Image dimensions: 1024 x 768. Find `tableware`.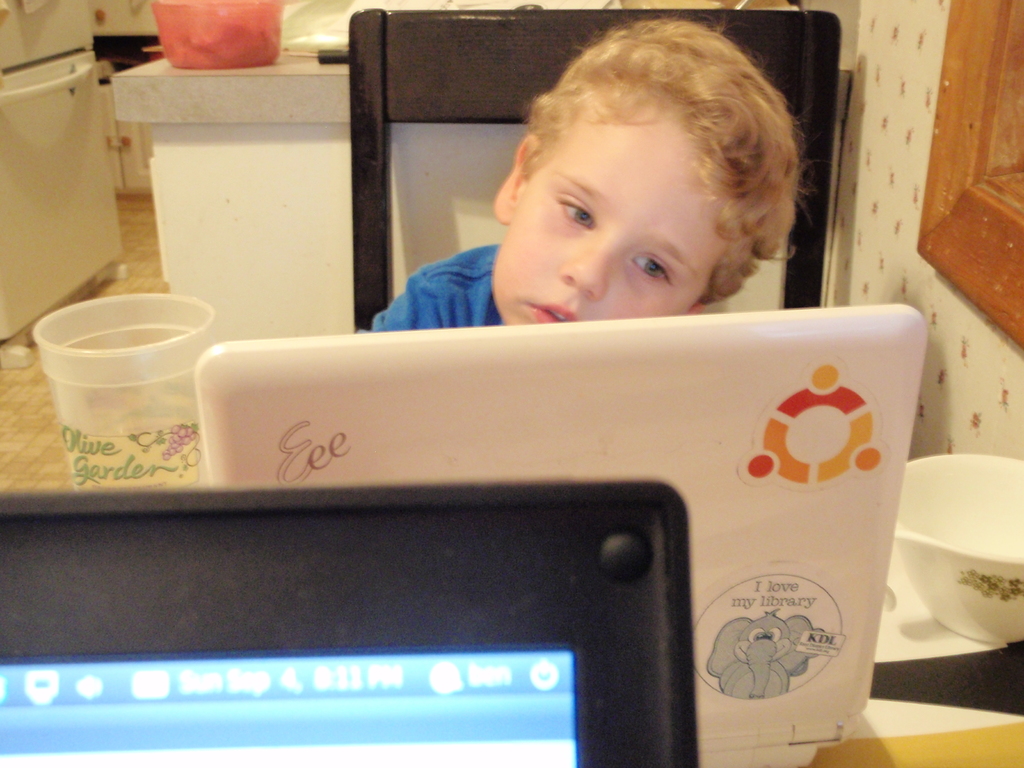
892 447 1023 644.
